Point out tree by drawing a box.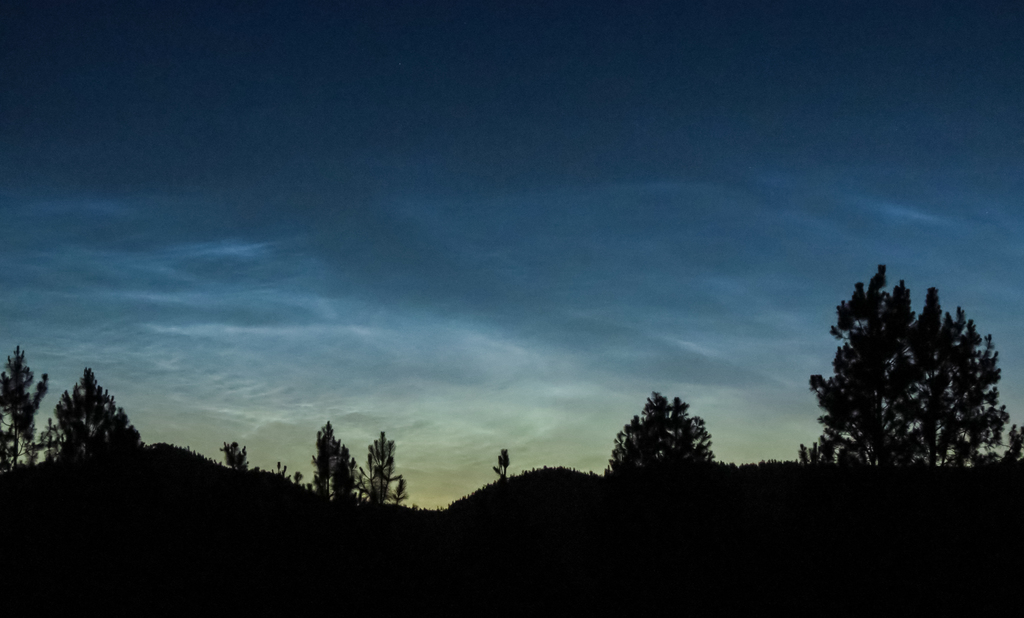
box(312, 419, 359, 513).
